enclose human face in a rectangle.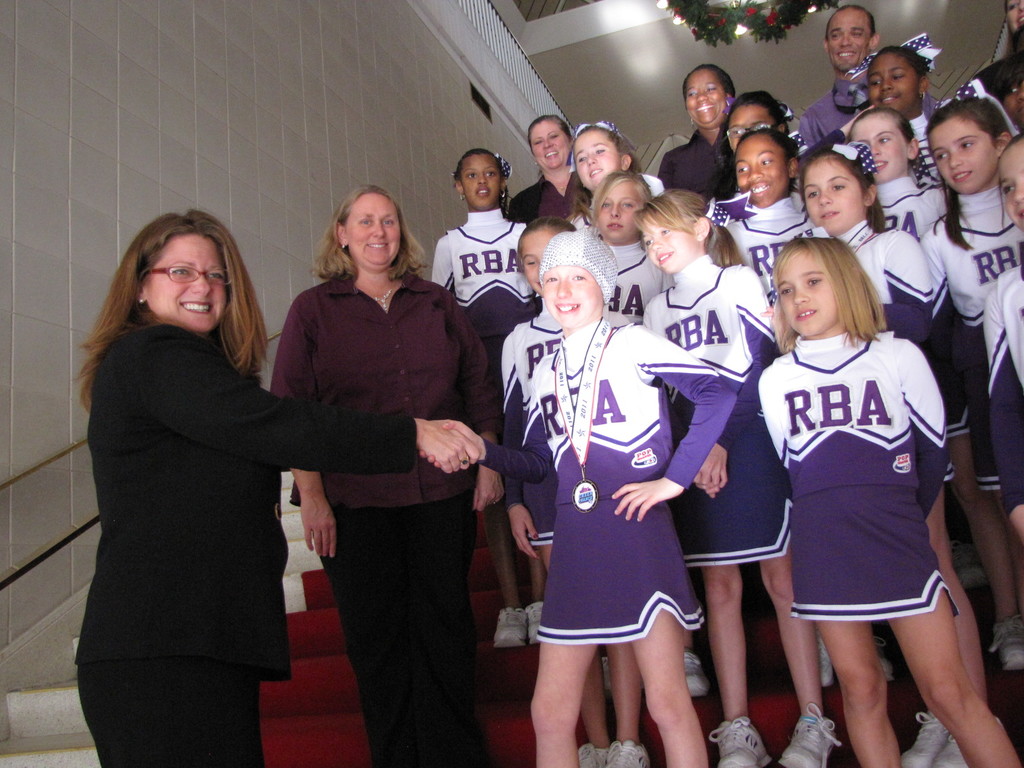
region(538, 266, 596, 321).
